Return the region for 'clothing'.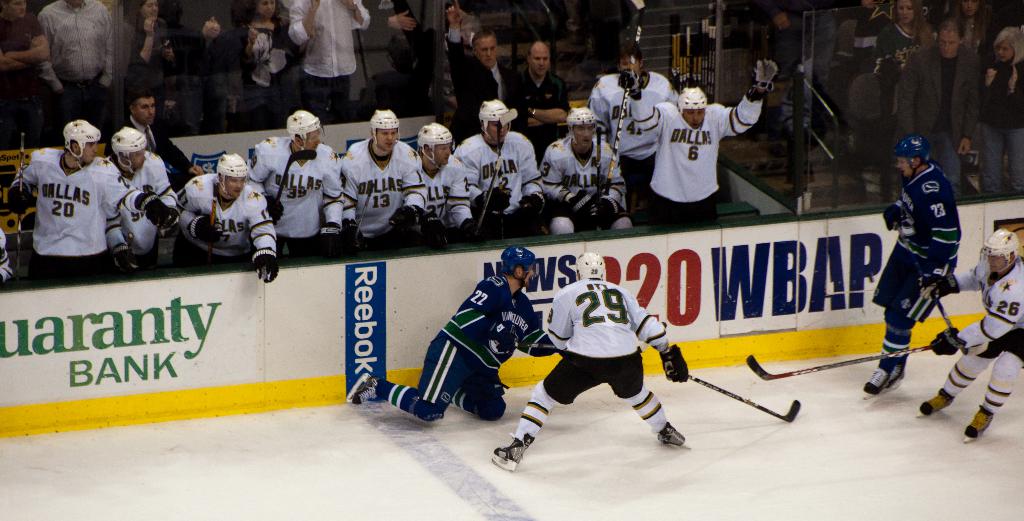
box(518, 67, 576, 136).
